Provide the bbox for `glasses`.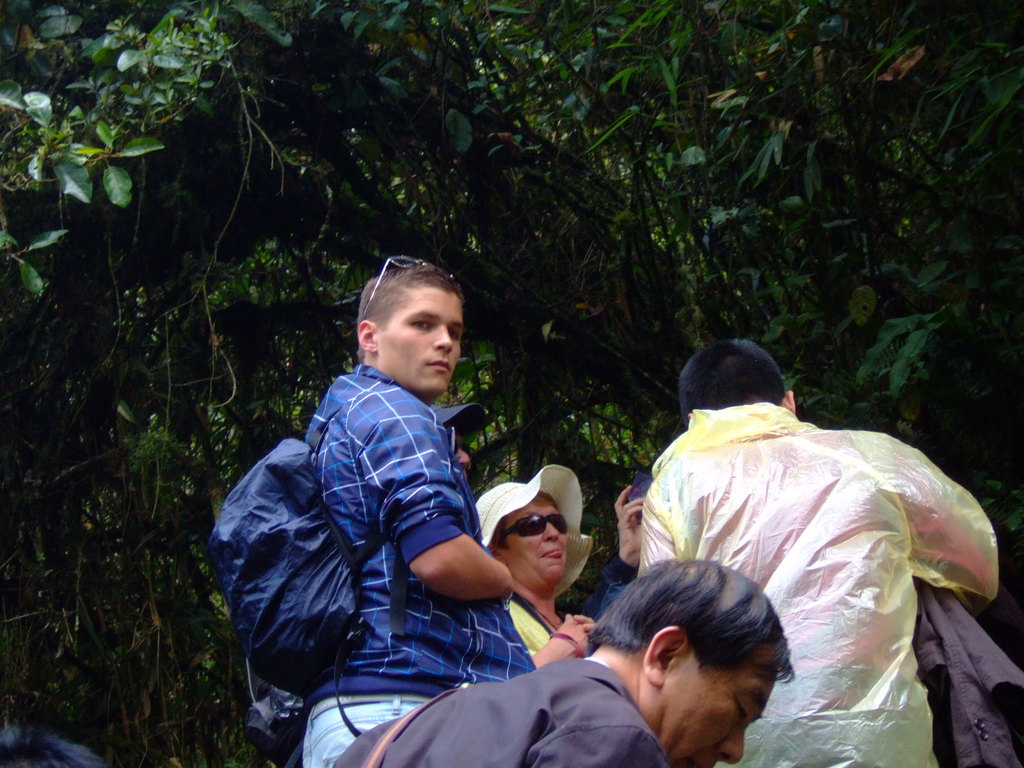
<box>495,502,574,538</box>.
